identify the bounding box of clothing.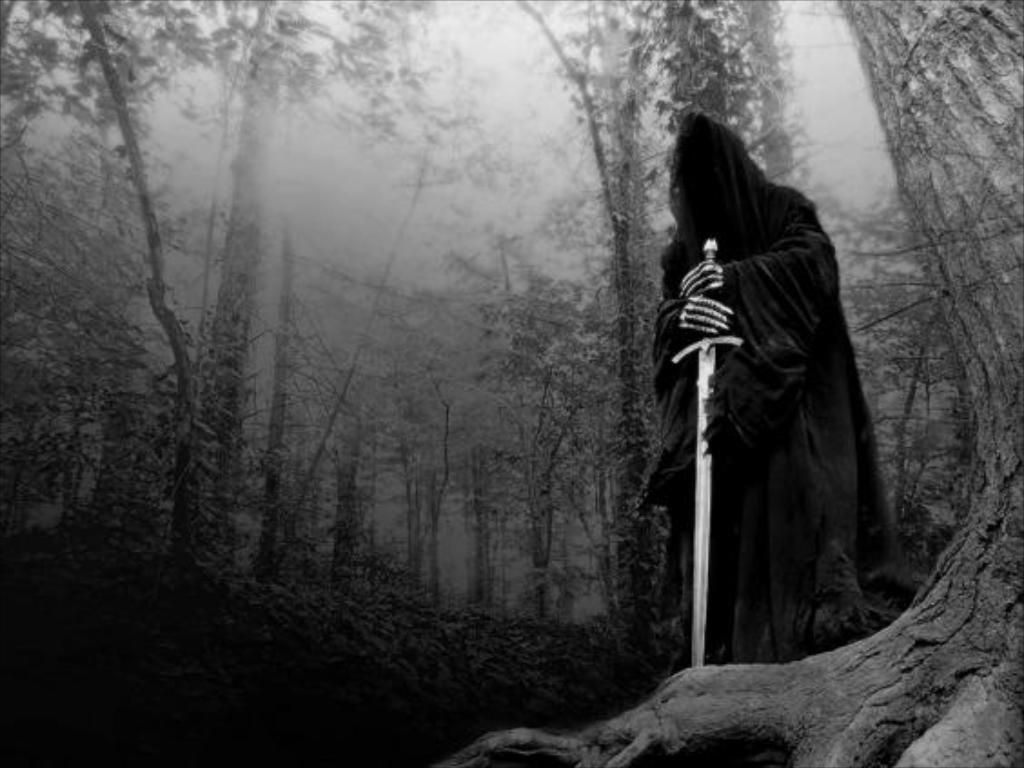
BBox(655, 183, 917, 634).
